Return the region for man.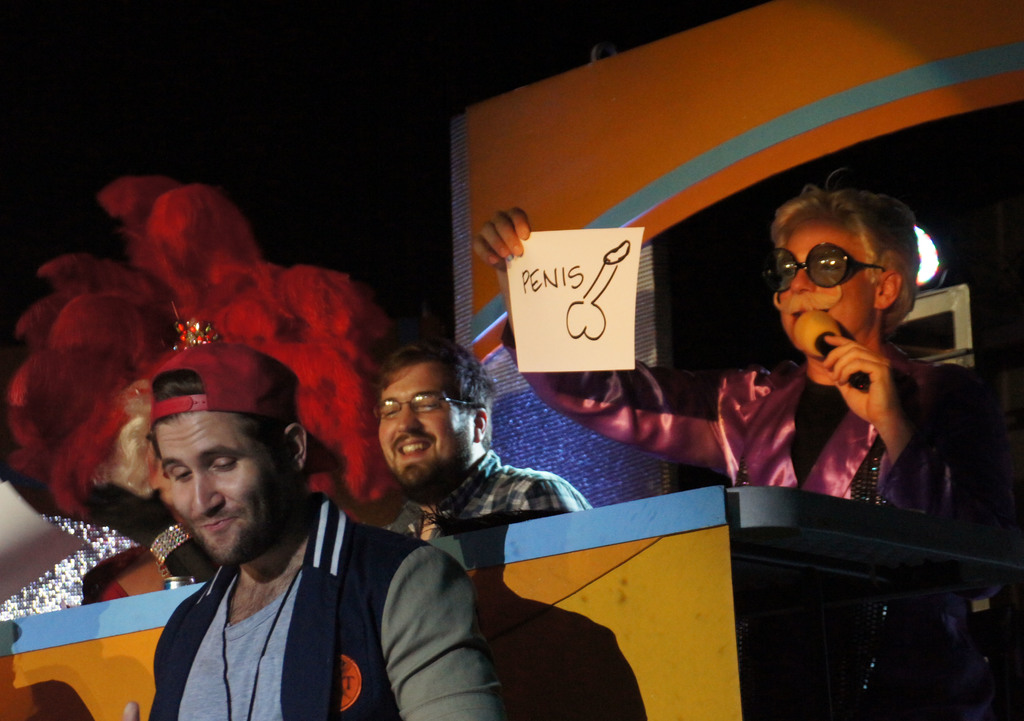
x1=476 y1=170 x2=1006 y2=514.
